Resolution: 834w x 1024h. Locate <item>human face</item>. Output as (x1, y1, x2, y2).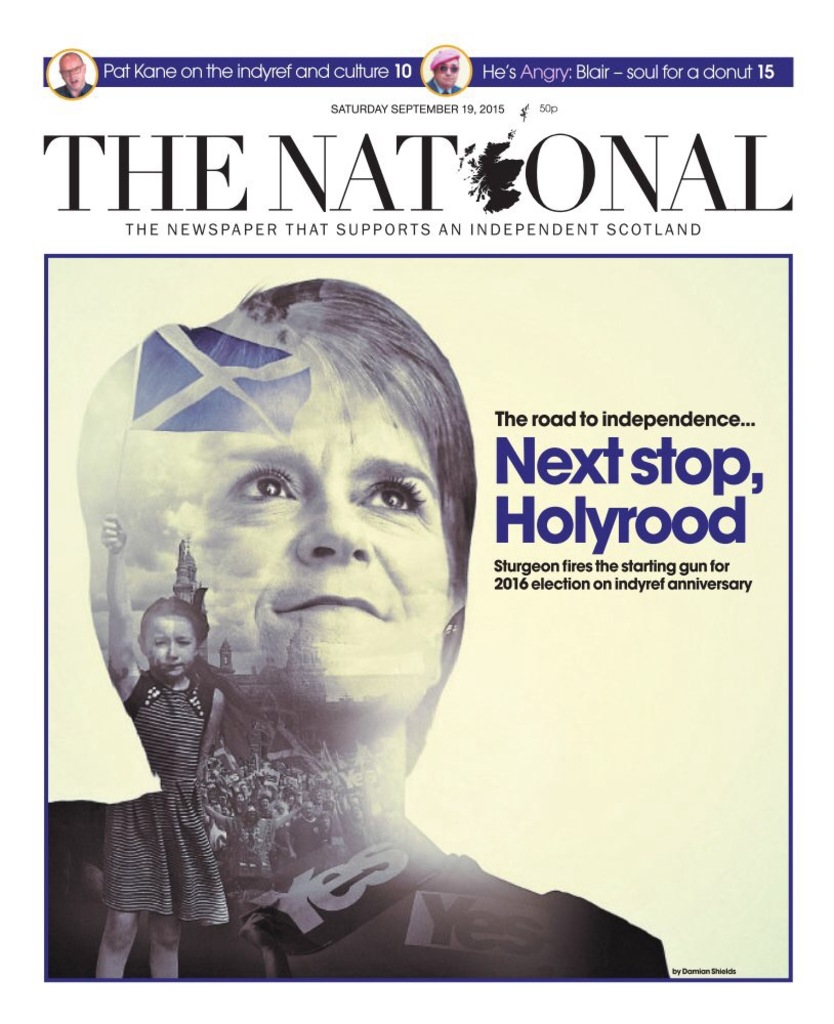
(91, 354, 448, 727).
